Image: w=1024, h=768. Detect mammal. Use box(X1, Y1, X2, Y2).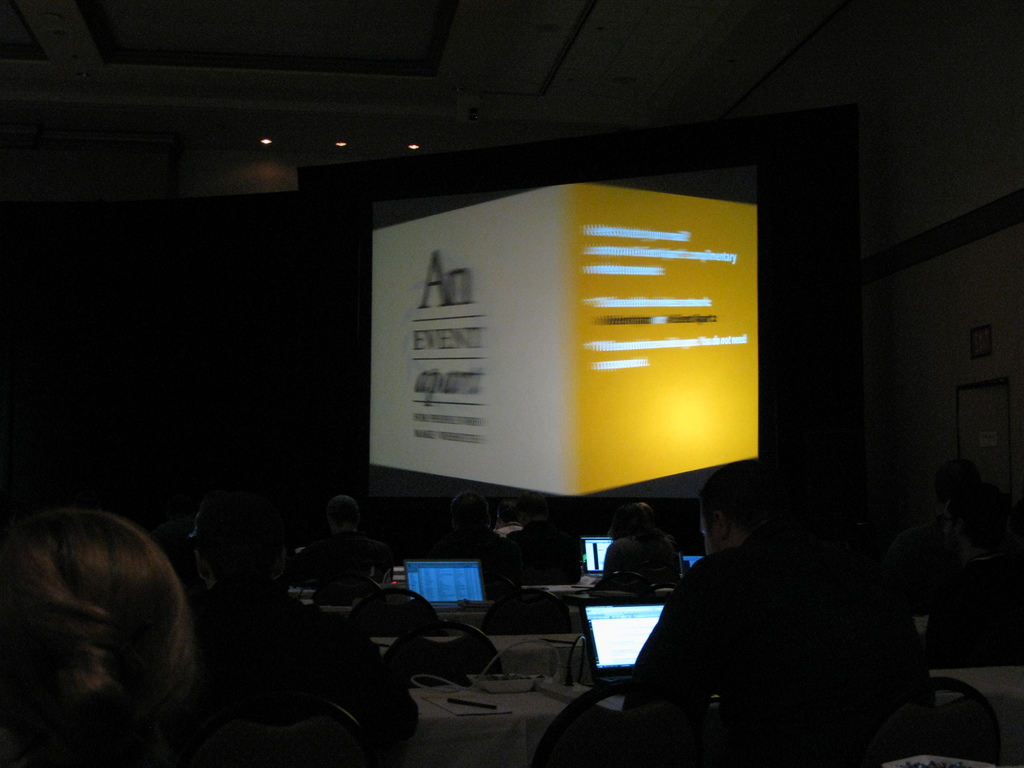
box(492, 503, 527, 541).
